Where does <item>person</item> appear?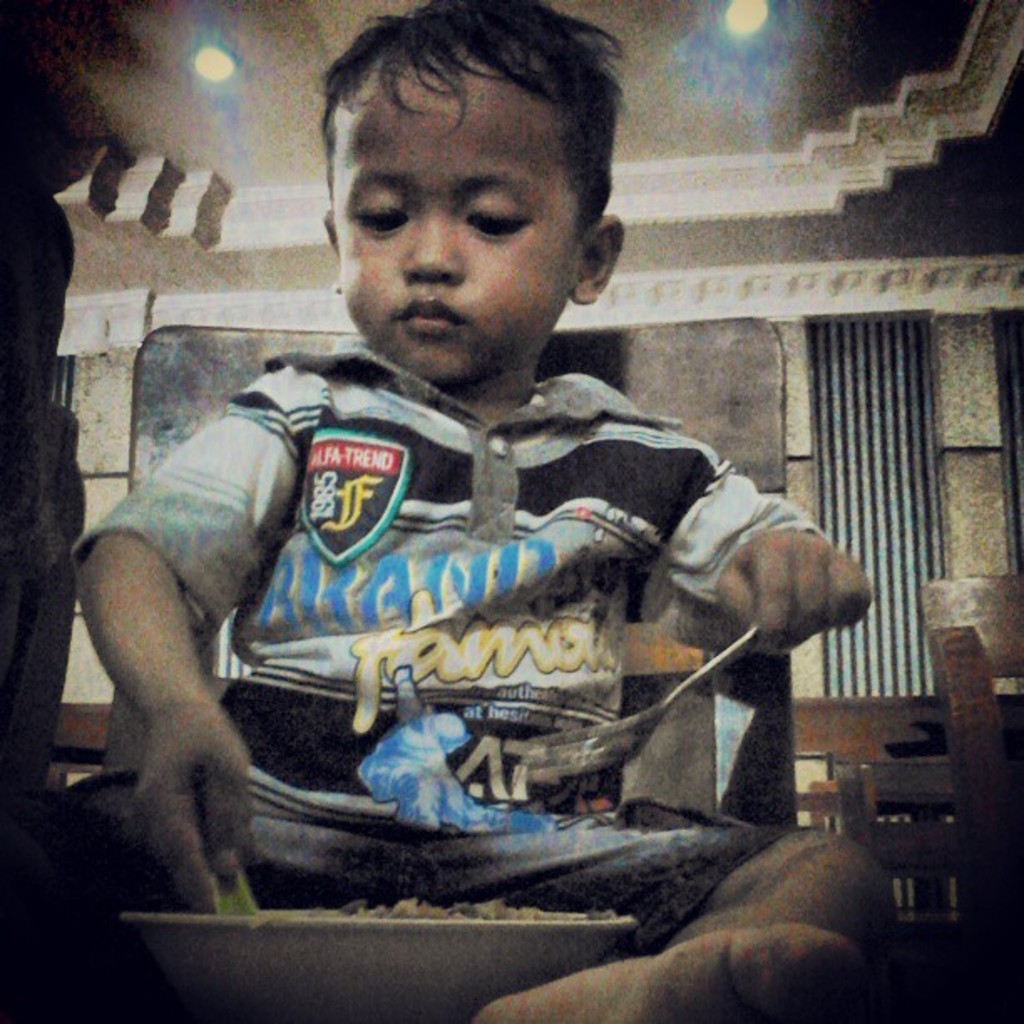
Appears at region(67, 12, 880, 1022).
